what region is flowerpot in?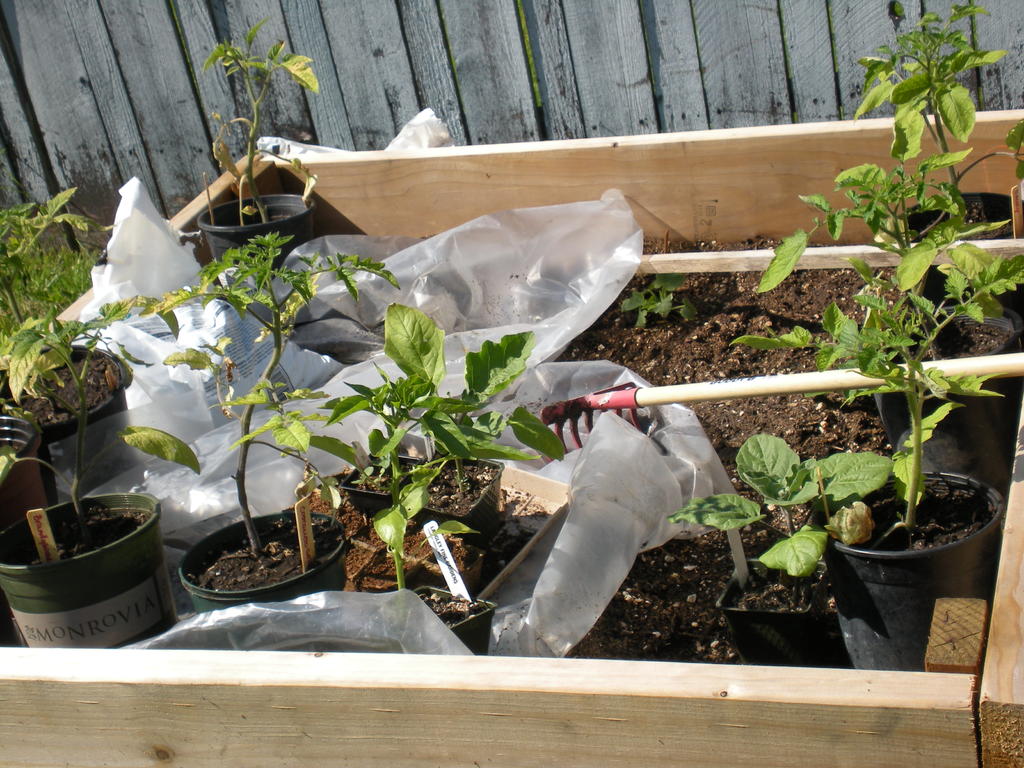
[left=9, top=341, right=127, bottom=504].
